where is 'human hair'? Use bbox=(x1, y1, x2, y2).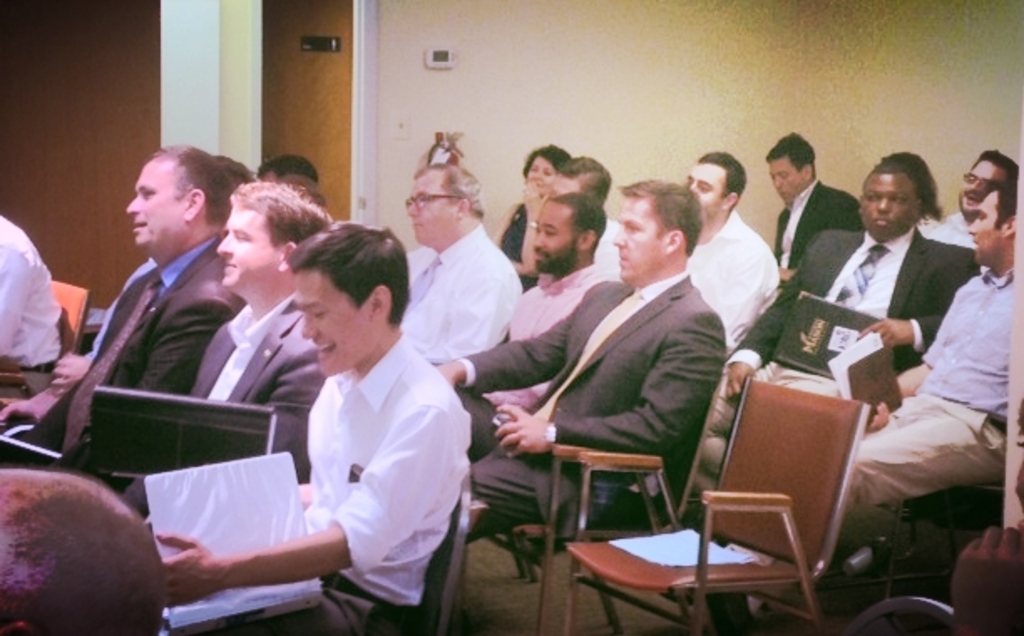
bbox=(214, 152, 256, 181).
